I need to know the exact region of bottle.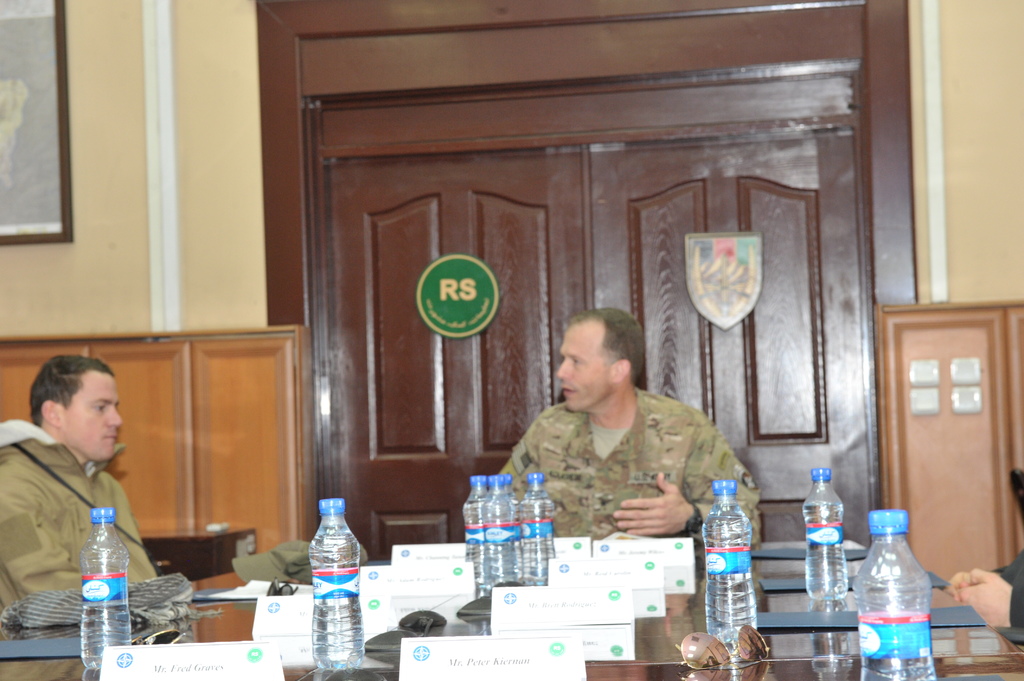
Region: (799,469,853,608).
